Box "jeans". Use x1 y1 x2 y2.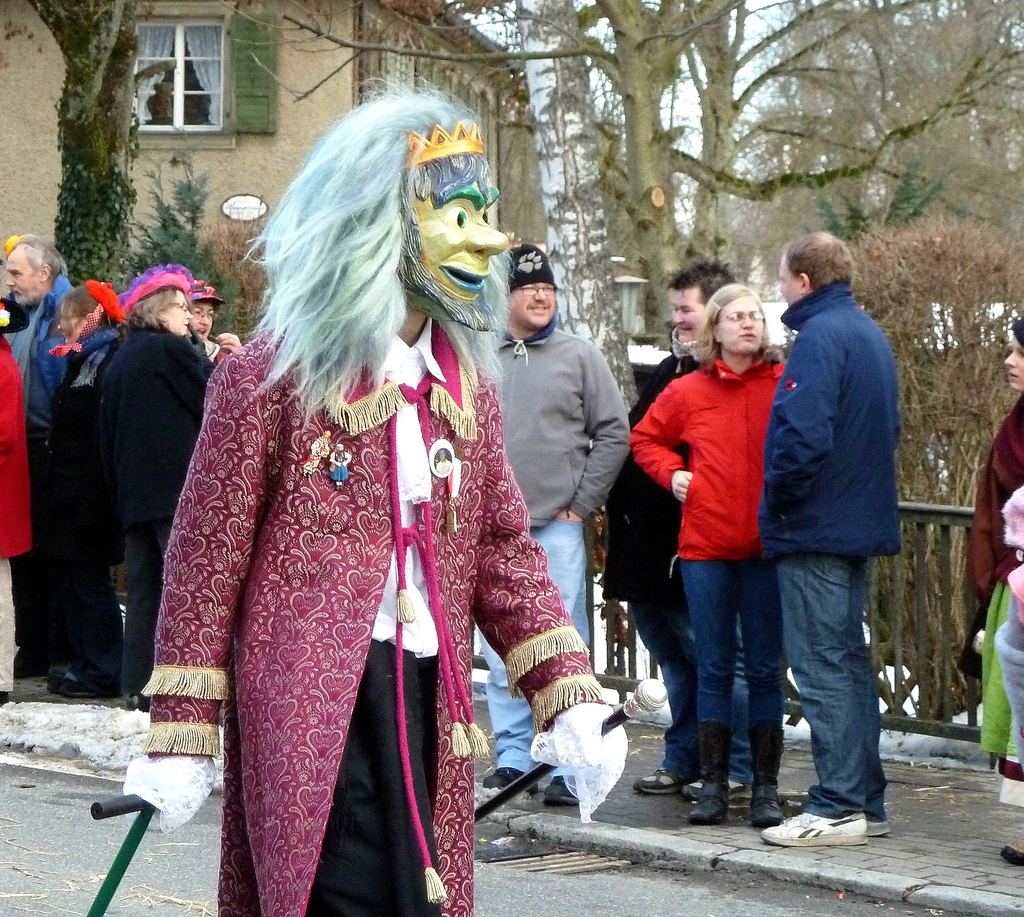
479 518 583 777.
